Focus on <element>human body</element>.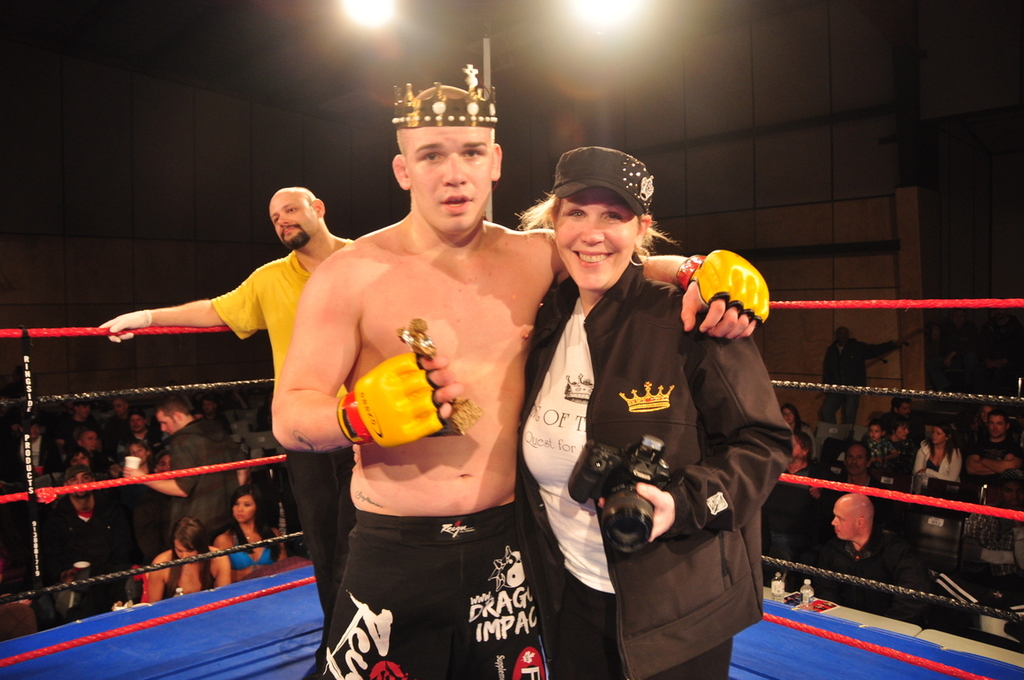
Focused at (39,394,94,465).
